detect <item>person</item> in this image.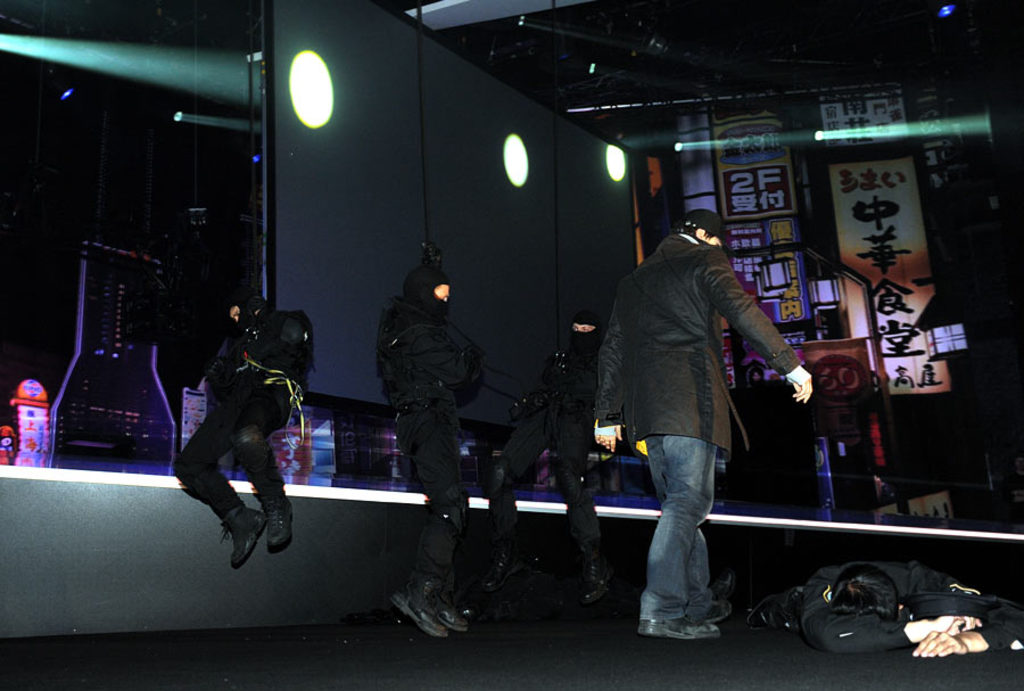
Detection: (x1=171, y1=283, x2=304, y2=571).
